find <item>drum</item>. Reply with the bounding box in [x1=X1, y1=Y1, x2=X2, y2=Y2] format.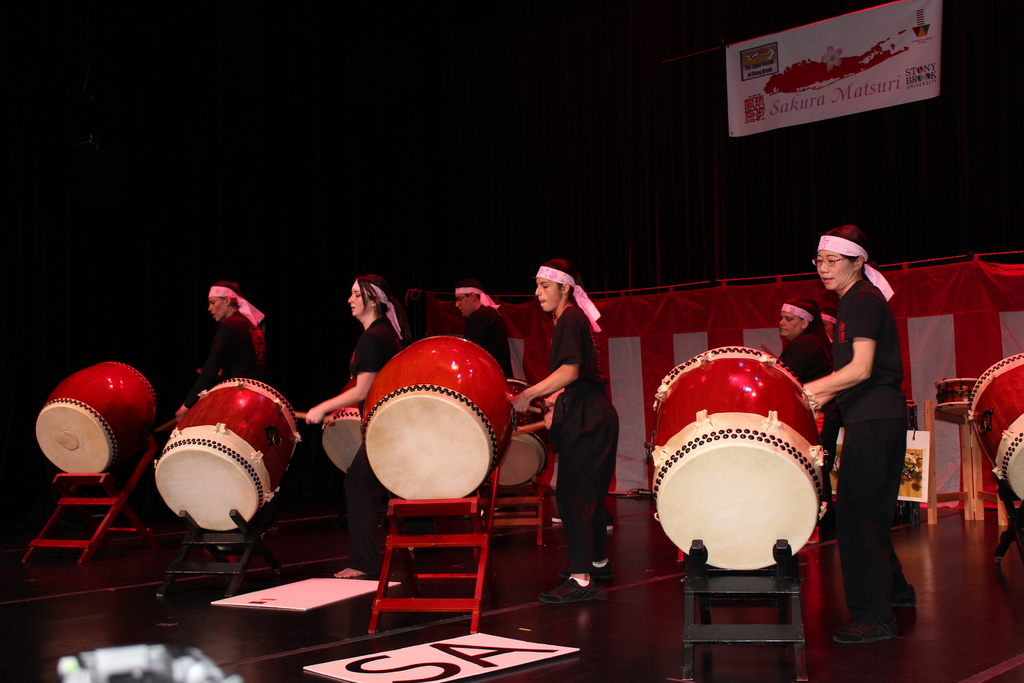
[x1=646, y1=348, x2=844, y2=552].
